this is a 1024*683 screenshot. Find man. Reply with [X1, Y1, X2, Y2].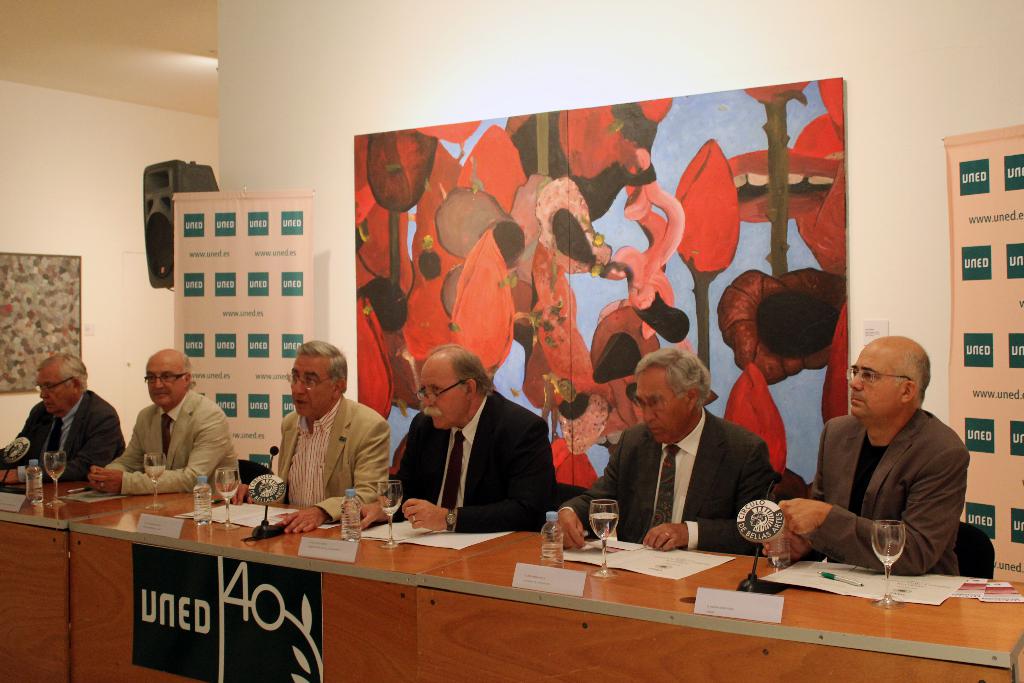
[571, 411, 781, 559].
